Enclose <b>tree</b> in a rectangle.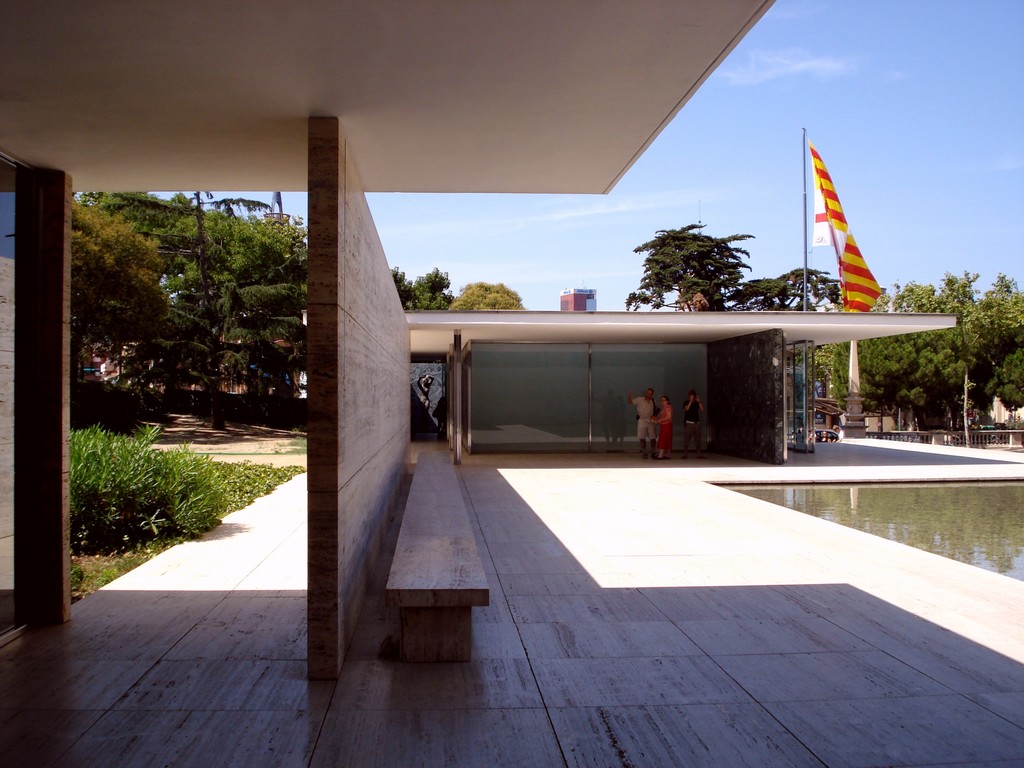
box(448, 279, 535, 309).
